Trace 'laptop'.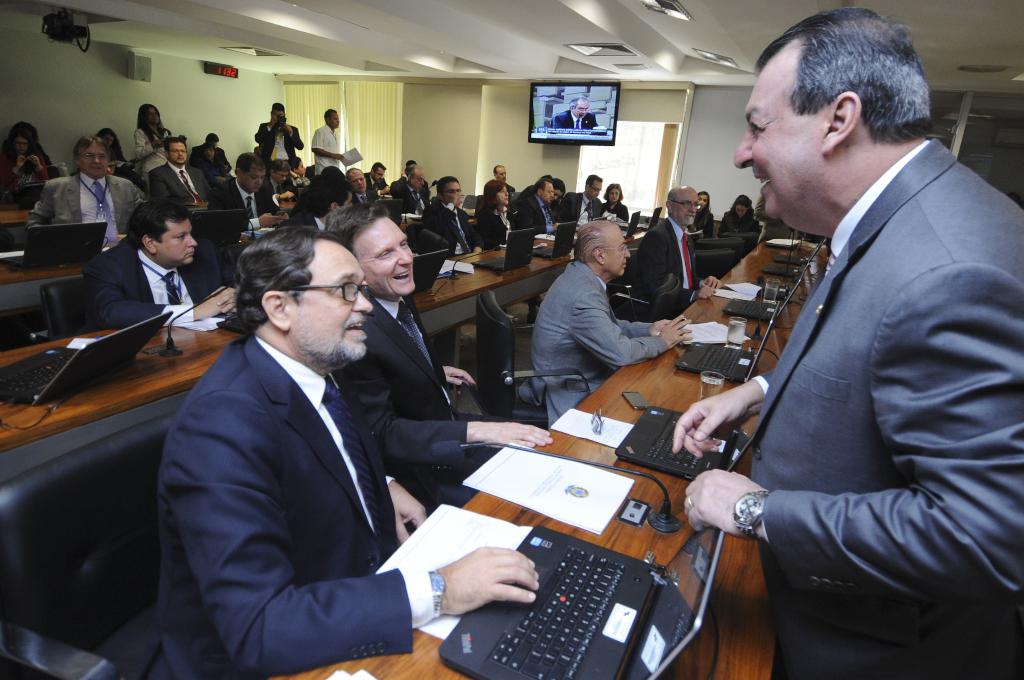
Traced to 433,519,721,679.
